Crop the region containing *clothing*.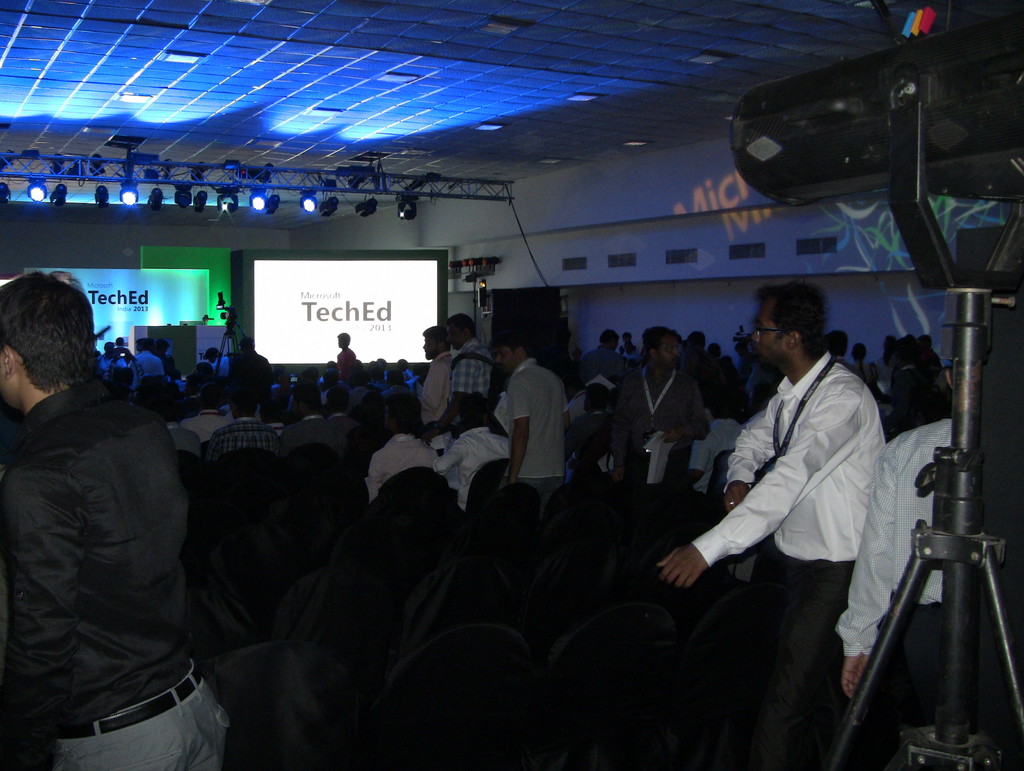
Crop region: box(223, 352, 275, 411).
